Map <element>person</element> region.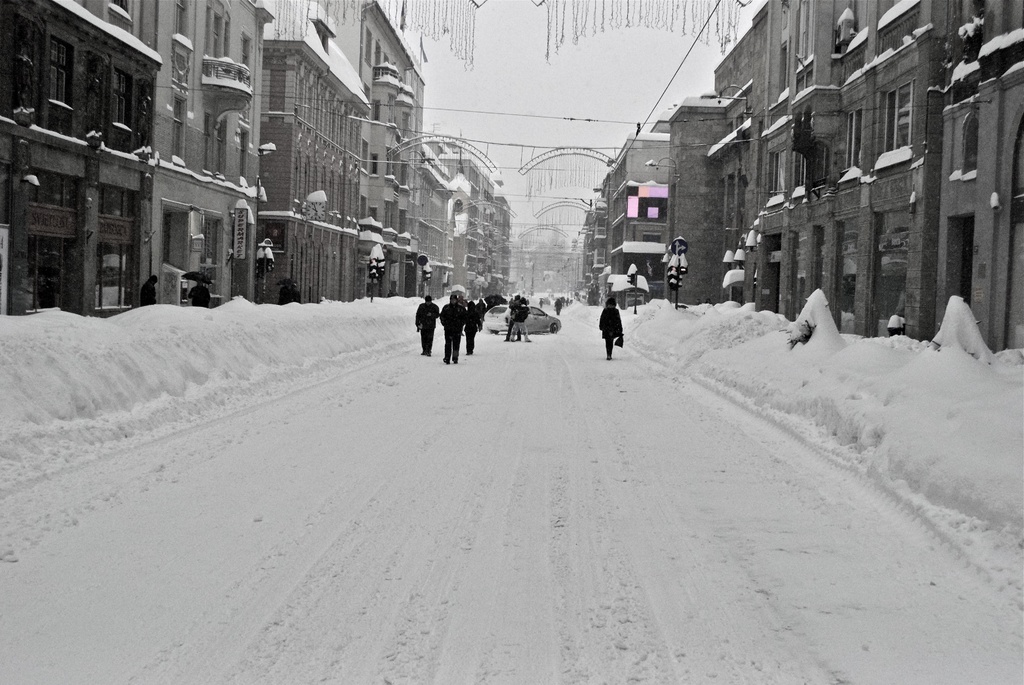
Mapped to bbox=[509, 295, 531, 342].
